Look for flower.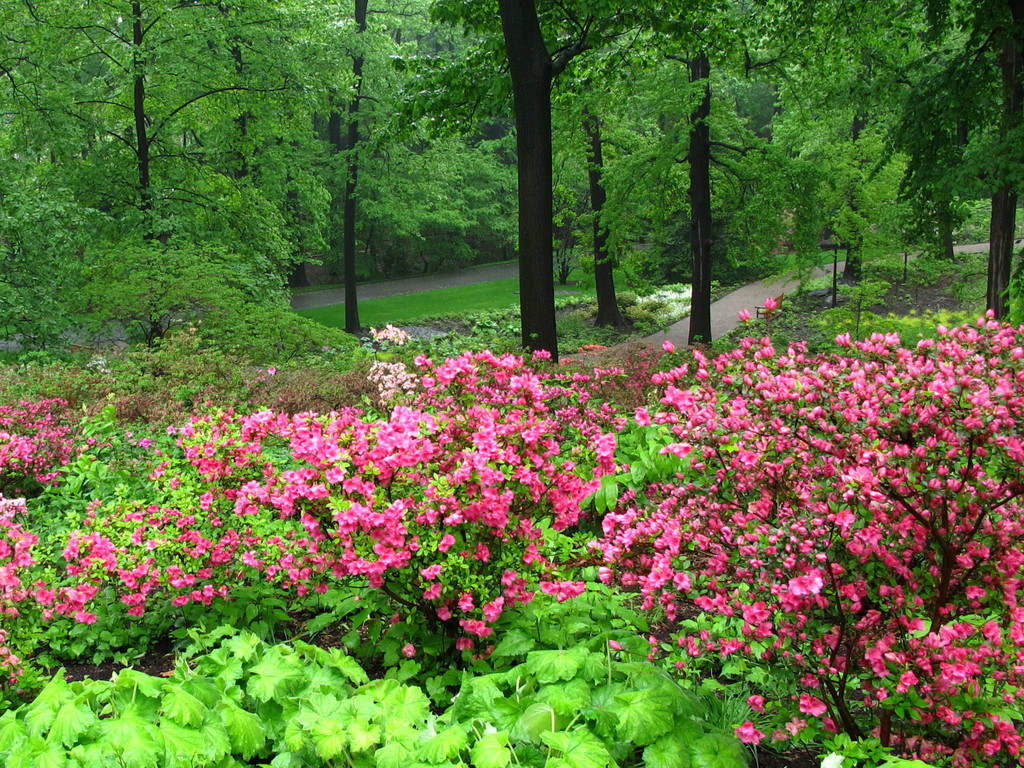
Found: rect(763, 295, 779, 309).
